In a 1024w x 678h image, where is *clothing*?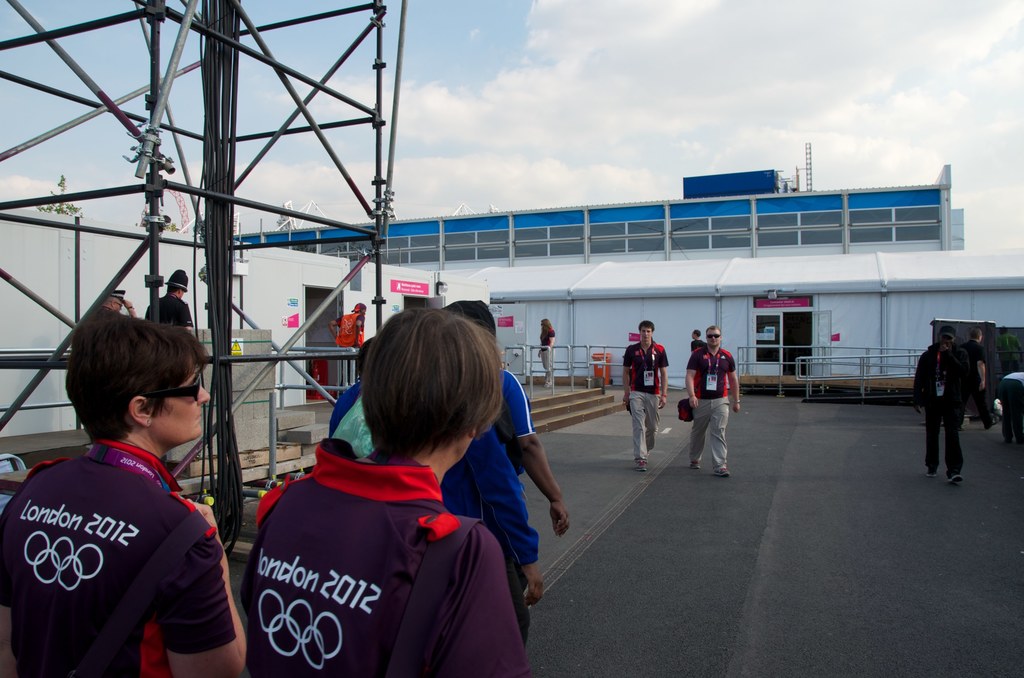
962, 342, 993, 427.
